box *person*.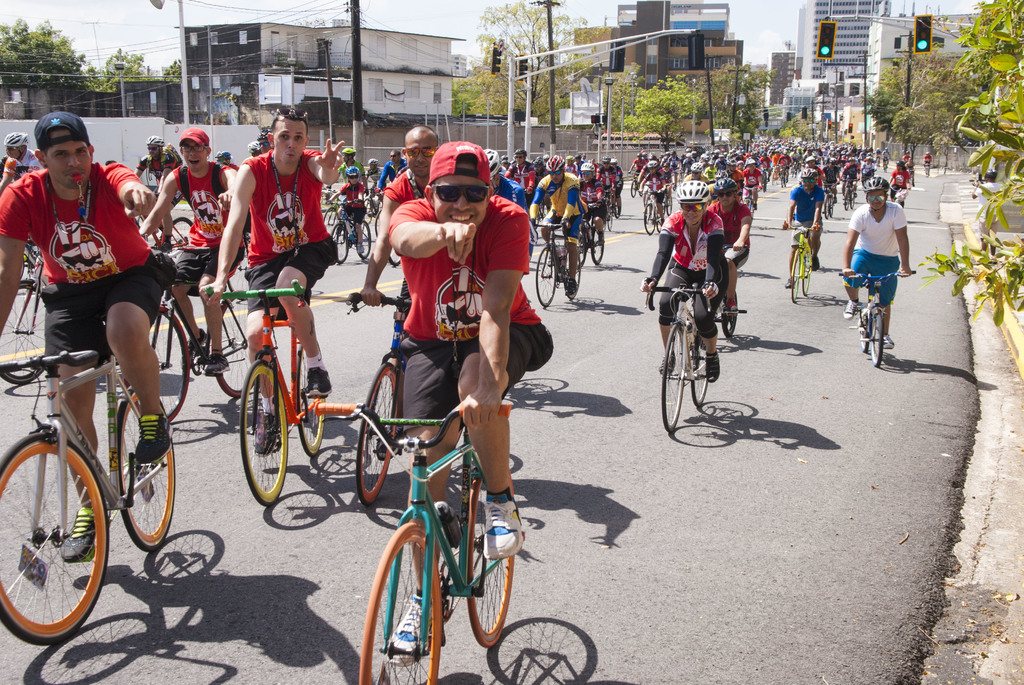
(785,167,824,292).
